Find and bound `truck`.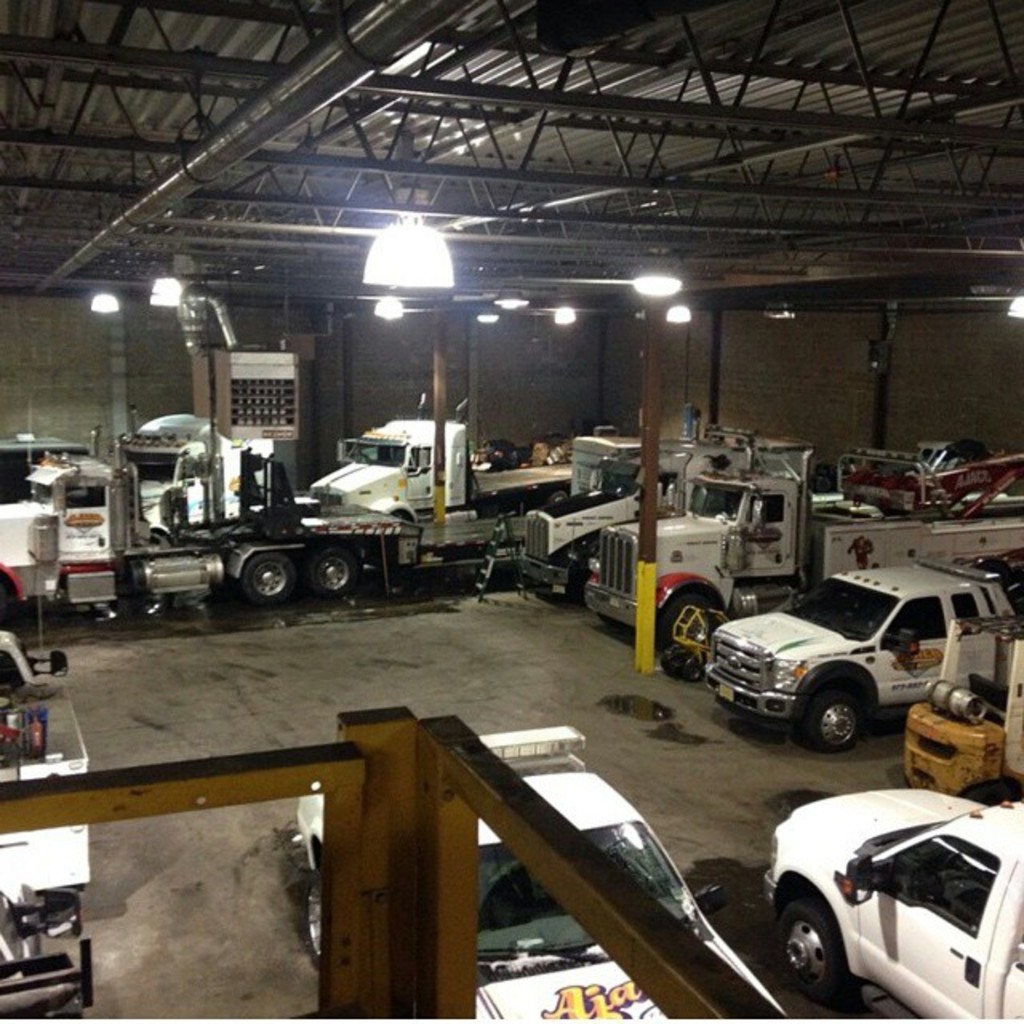
Bound: <box>755,797,1022,1022</box>.
